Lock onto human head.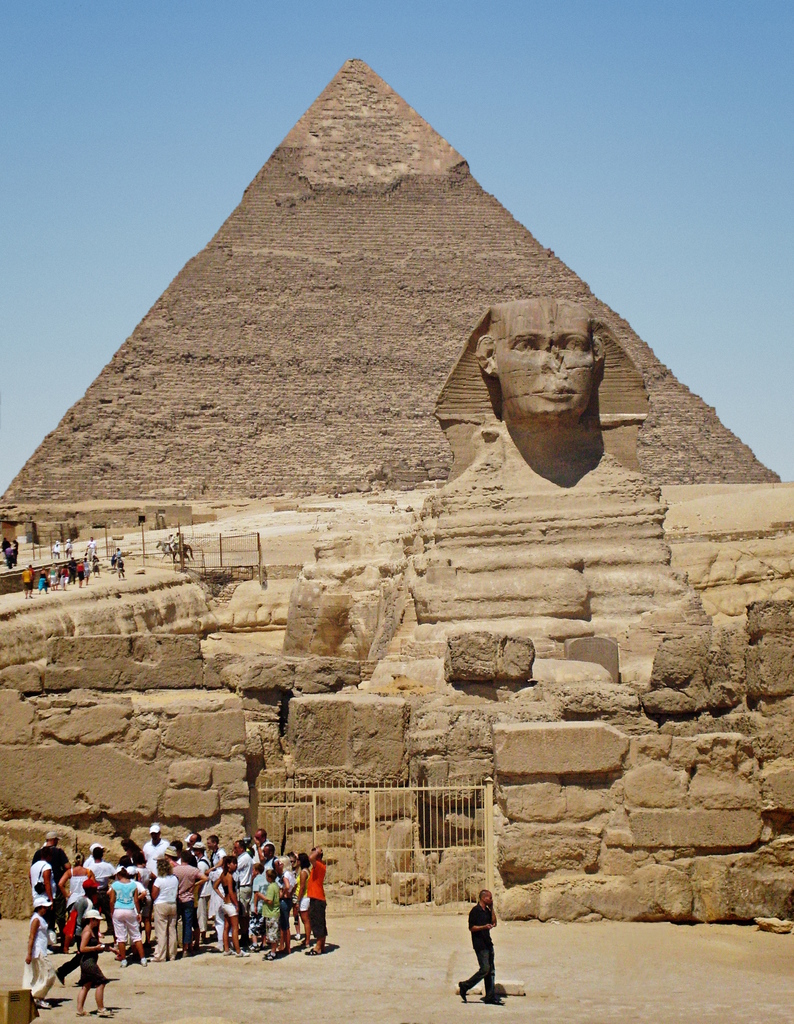
Locked: (left=163, top=845, right=177, bottom=861).
